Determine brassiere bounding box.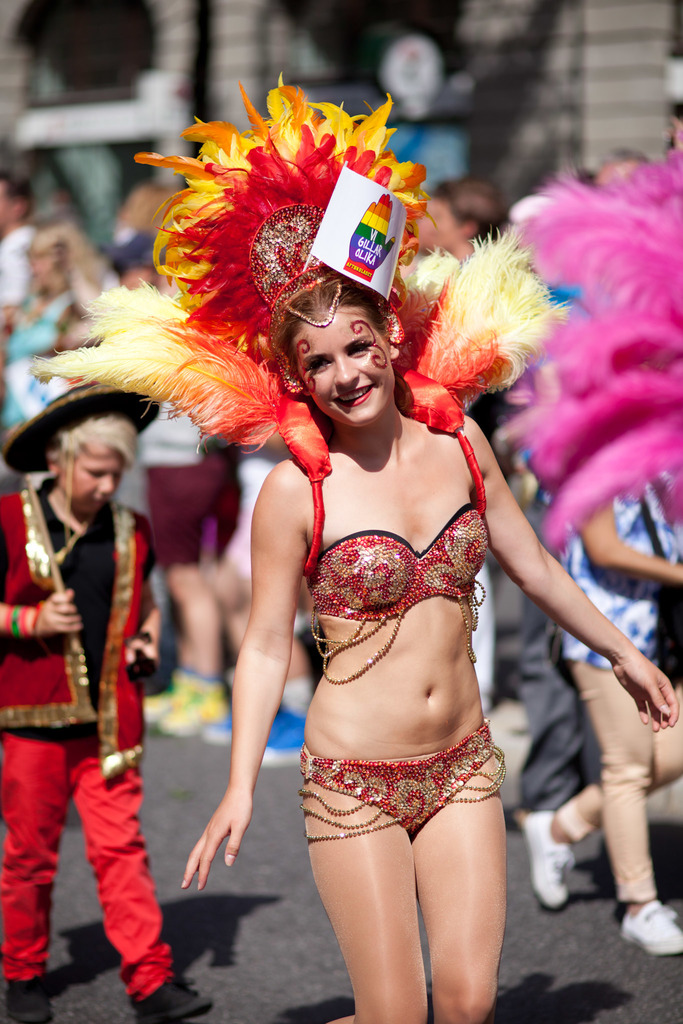
Determined: box=[308, 419, 494, 676].
